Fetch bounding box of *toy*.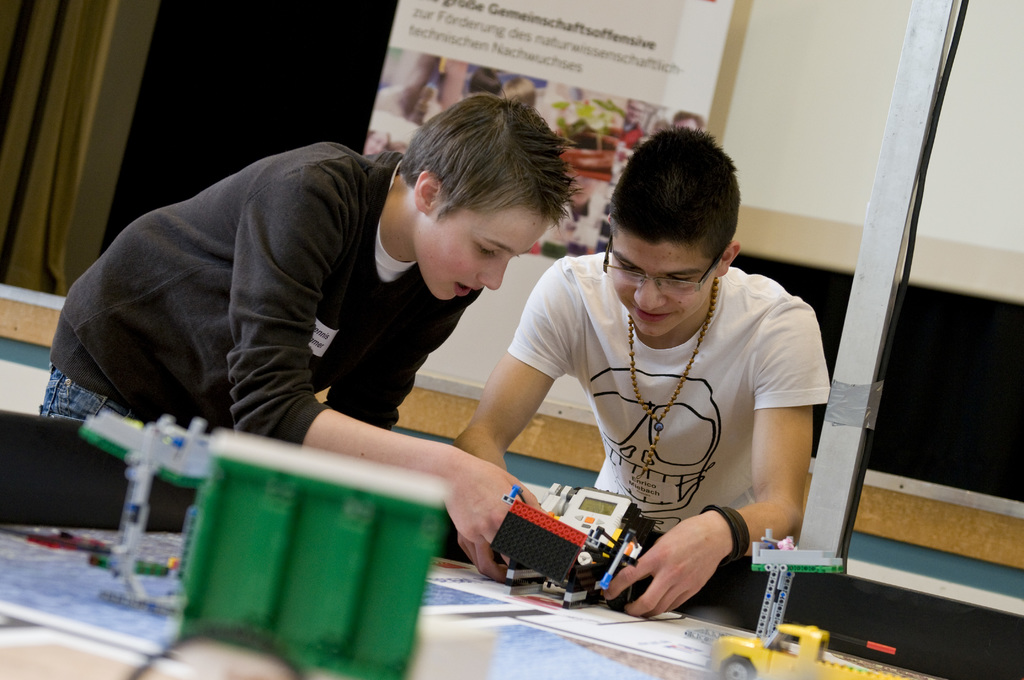
Bbox: BBox(481, 469, 660, 606).
